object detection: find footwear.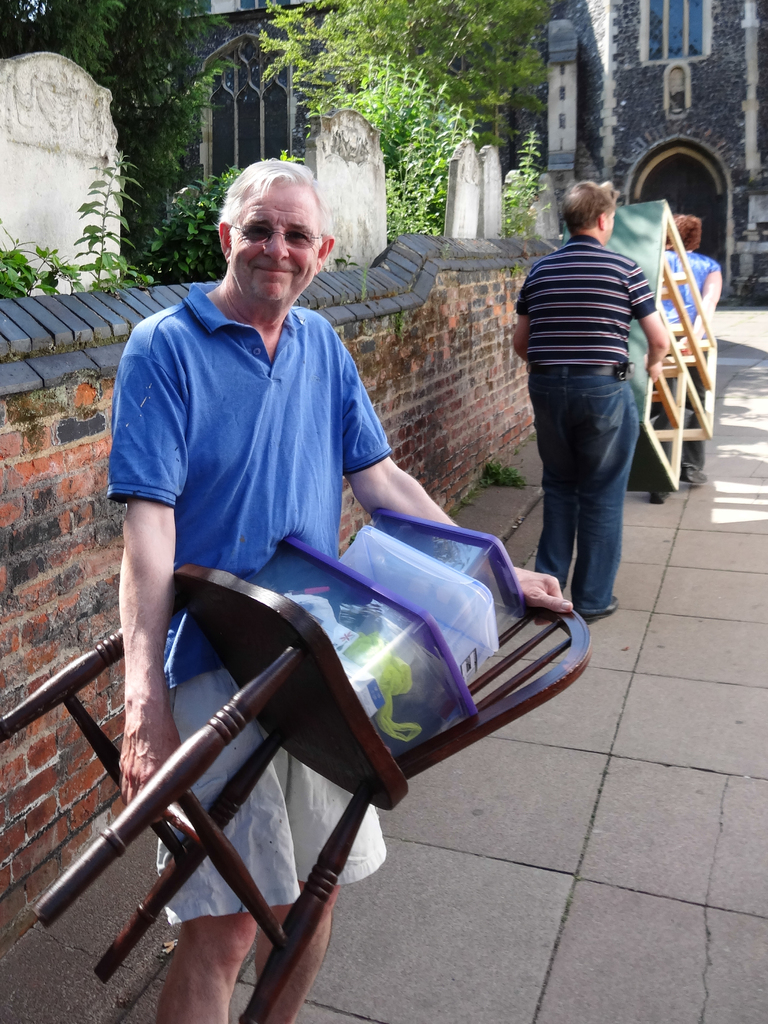
bbox(575, 598, 618, 622).
